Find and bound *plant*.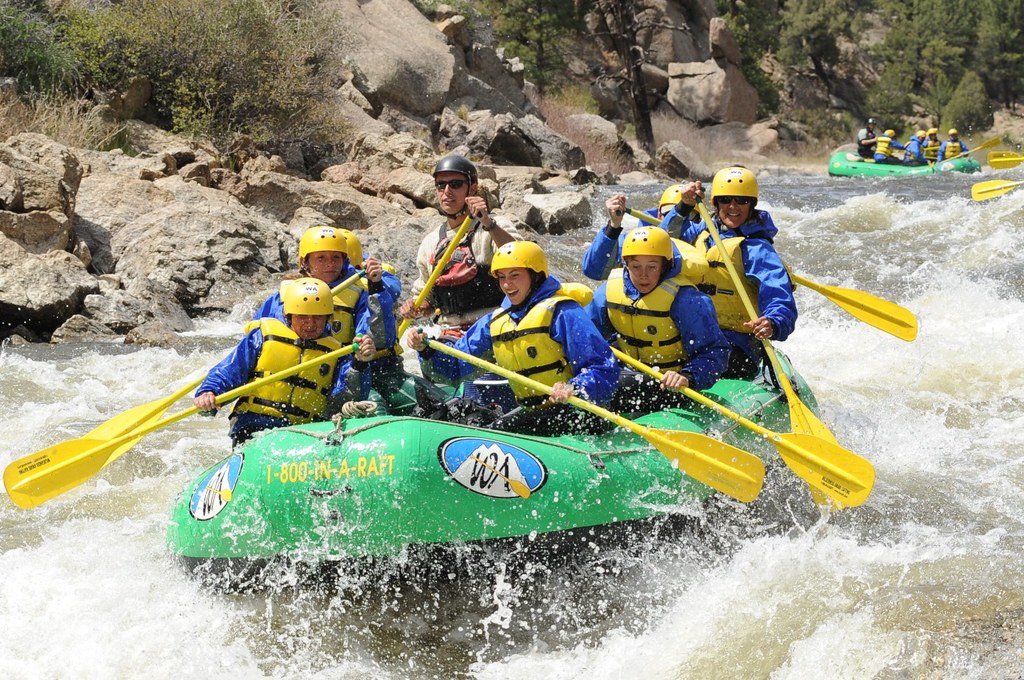
Bound: (x1=558, y1=168, x2=572, y2=180).
